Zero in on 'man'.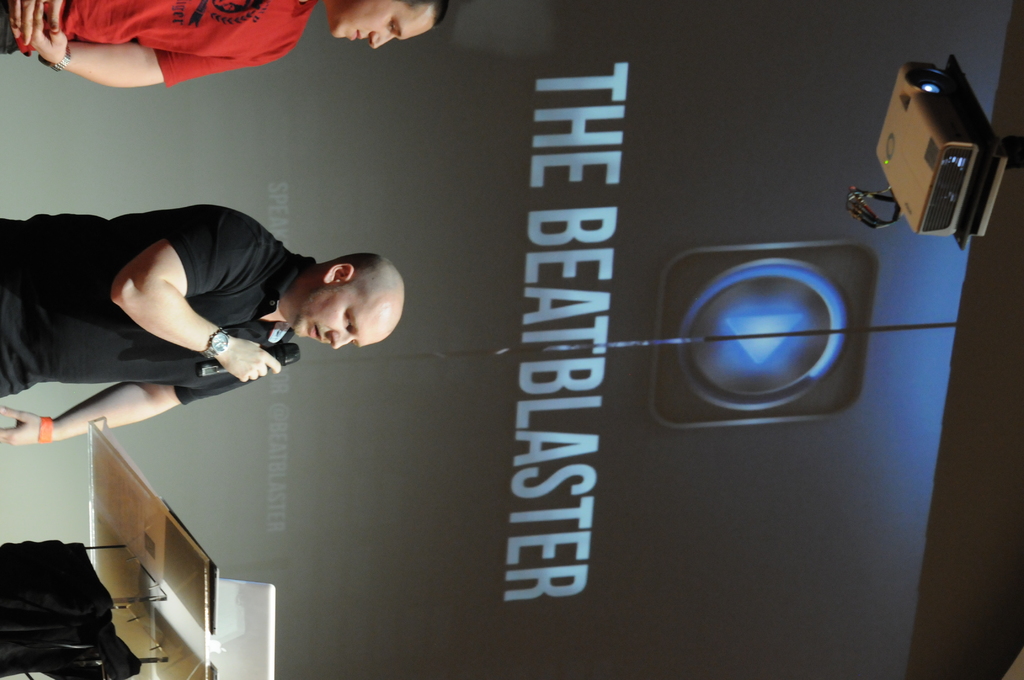
Zeroed in: [x1=0, y1=0, x2=454, y2=93].
